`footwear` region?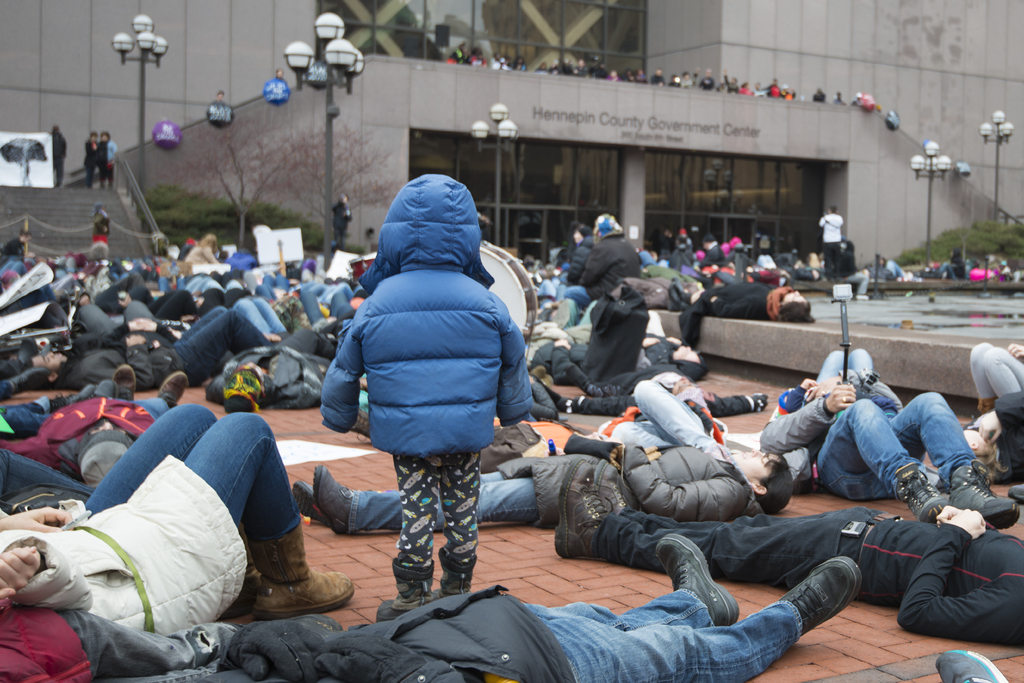
653/533/740/626
